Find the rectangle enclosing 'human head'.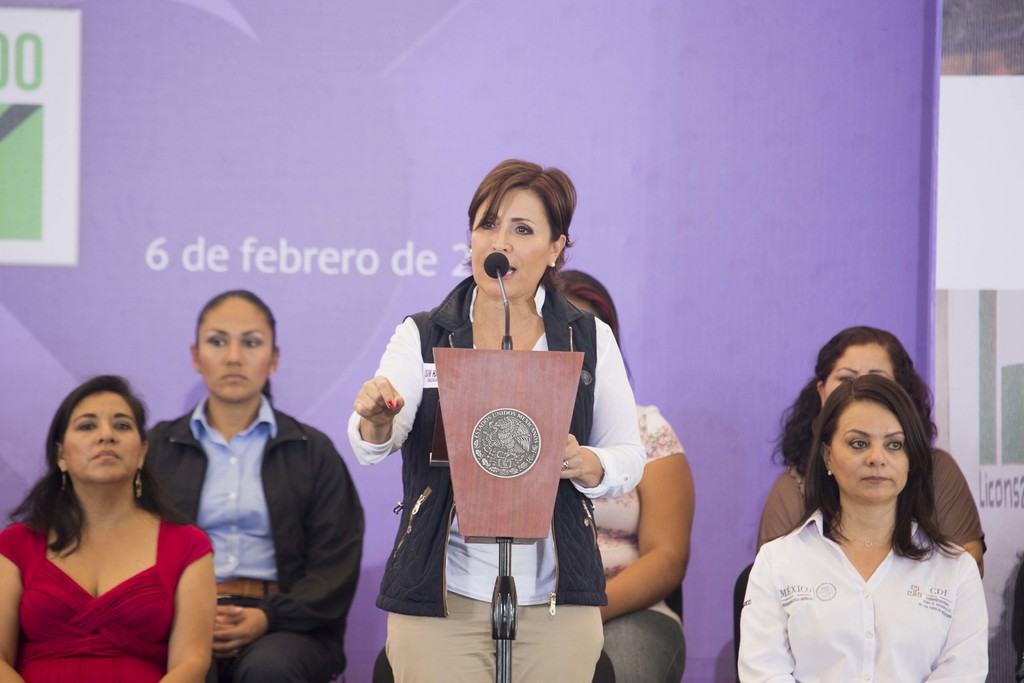
l=51, t=367, r=155, b=484.
